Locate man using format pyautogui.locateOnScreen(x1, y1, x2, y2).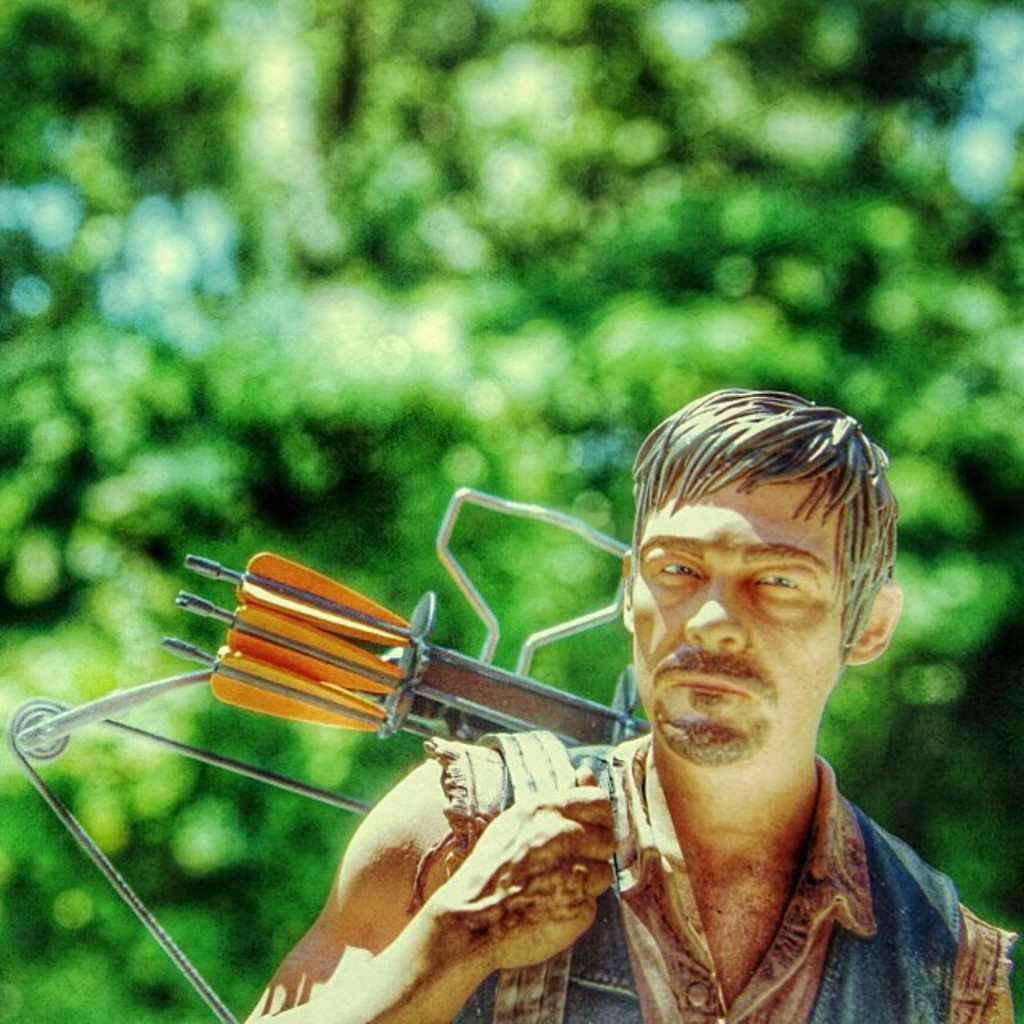
pyautogui.locateOnScreen(219, 386, 1022, 1022).
